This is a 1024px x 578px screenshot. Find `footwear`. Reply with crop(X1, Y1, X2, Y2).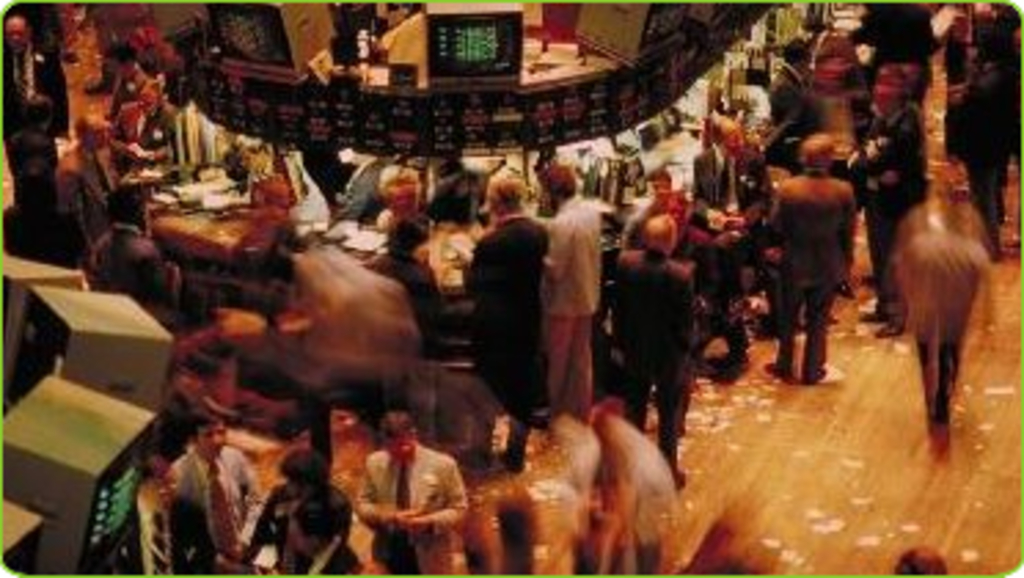
crop(859, 308, 878, 325).
